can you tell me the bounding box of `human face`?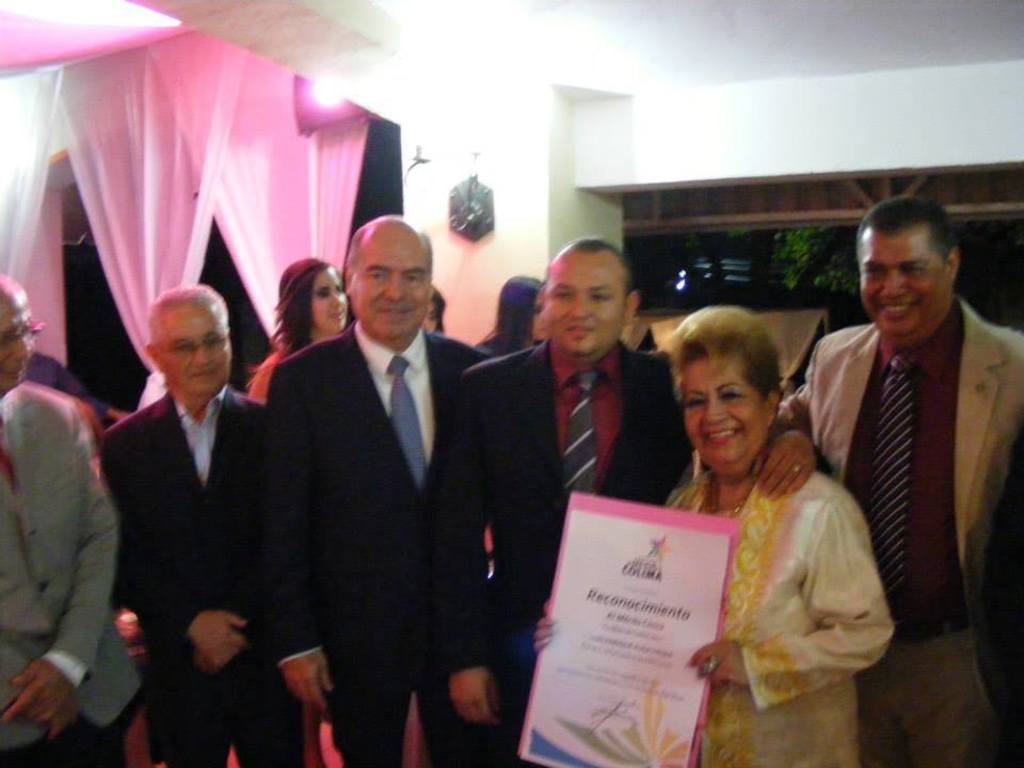
313,267,349,329.
